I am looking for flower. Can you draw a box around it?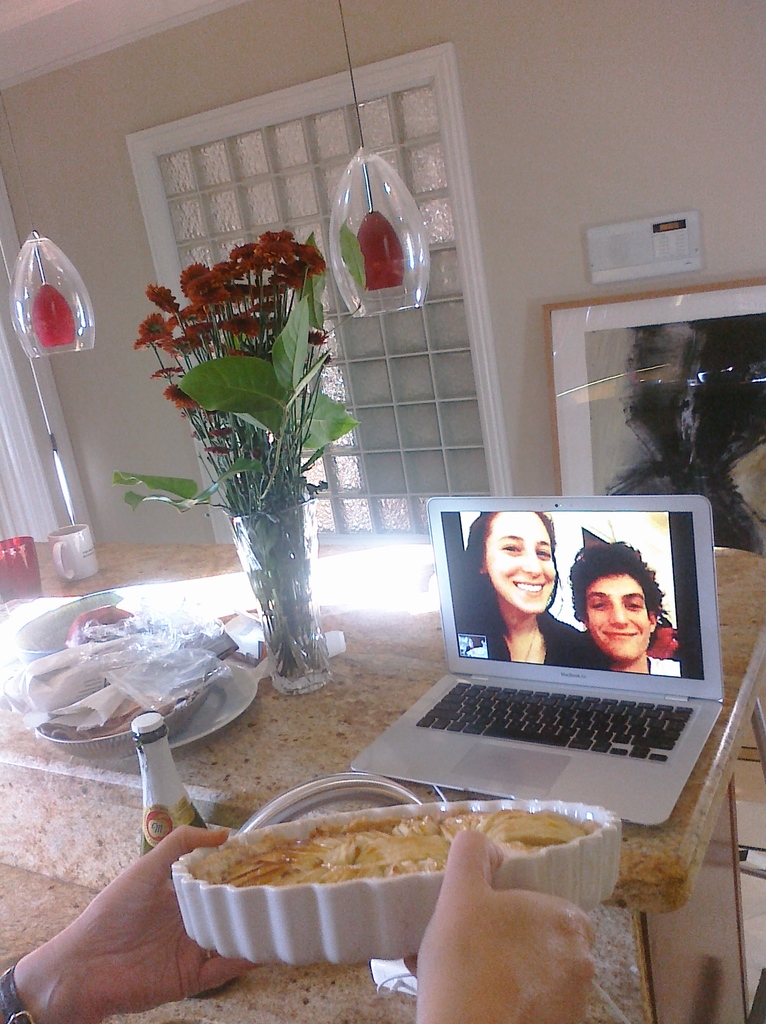
Sure, the bounding box is (208, 444, 227, 459).
